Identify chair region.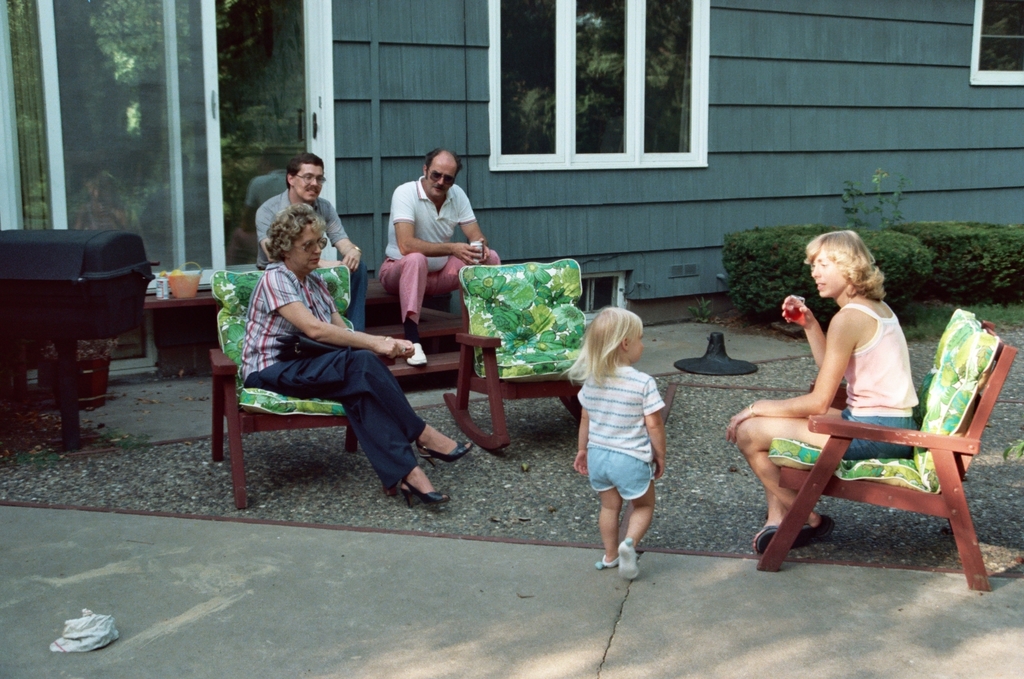
Region: (x1=443, y1=255, x2=590, y2=449).
